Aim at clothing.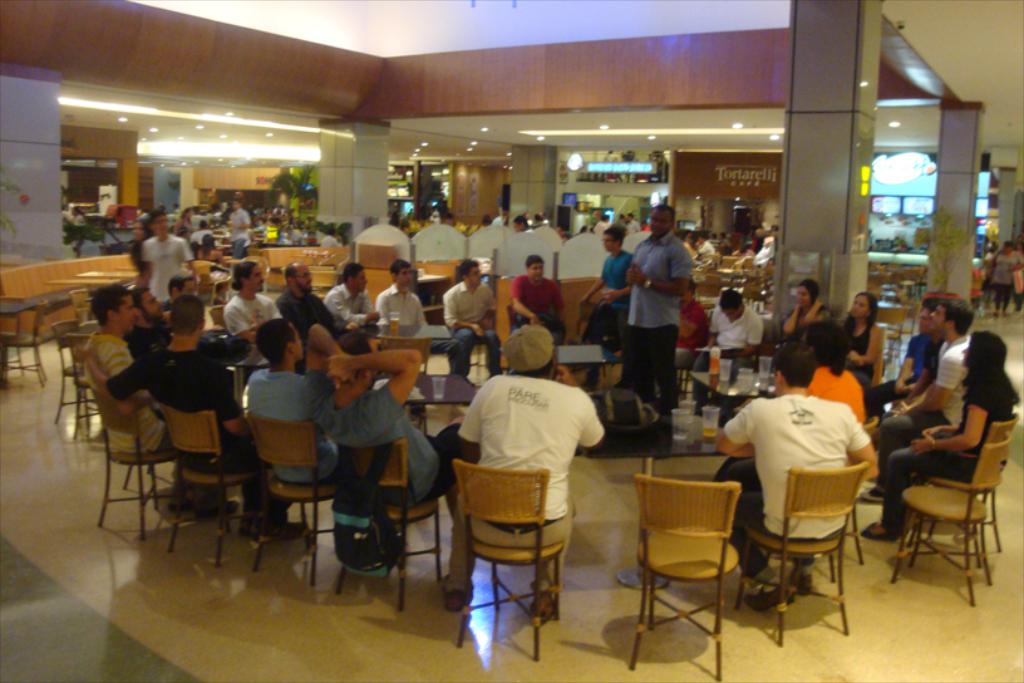
Aimed at l=319, t=277, r=371, b=328.
